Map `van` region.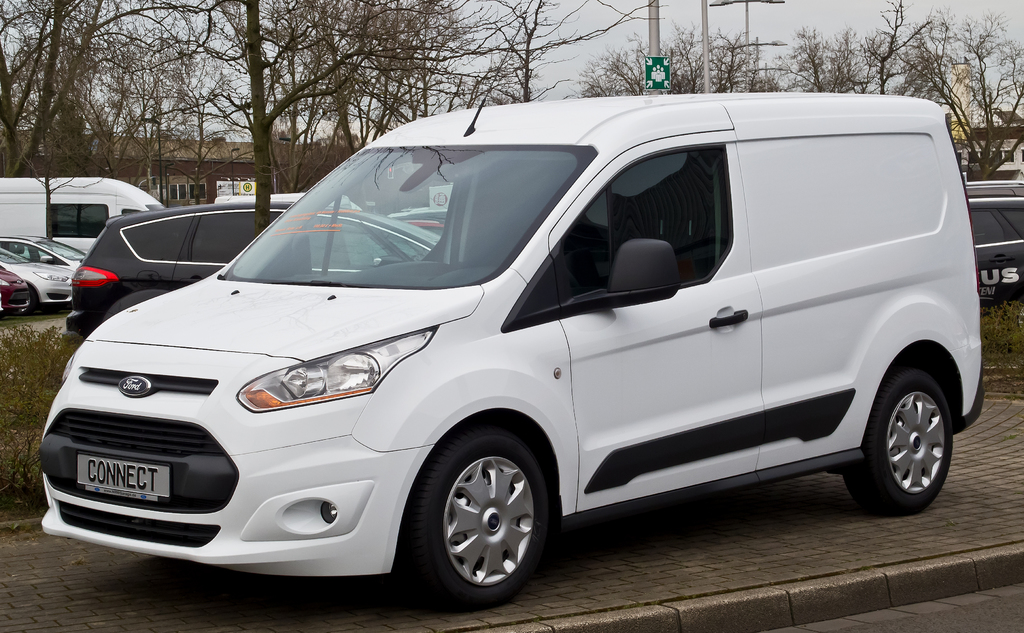
Mapped to (36, 12, 986, 611).
